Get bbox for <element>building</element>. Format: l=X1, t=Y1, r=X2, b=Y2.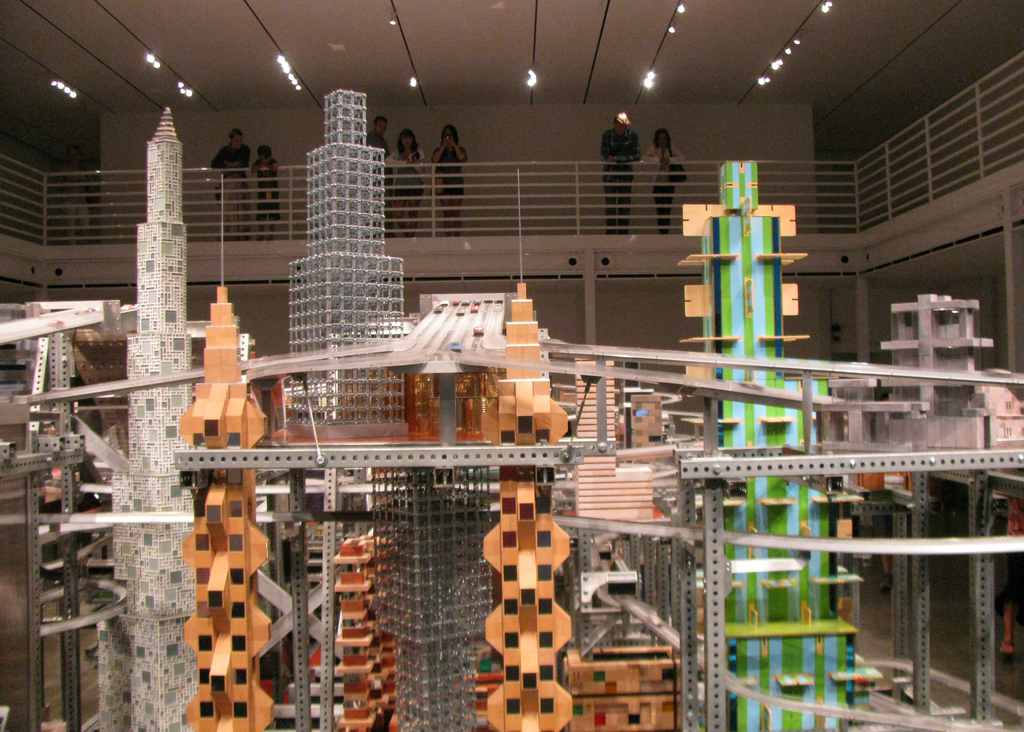
l=680, t=158, r=881, b=731.
